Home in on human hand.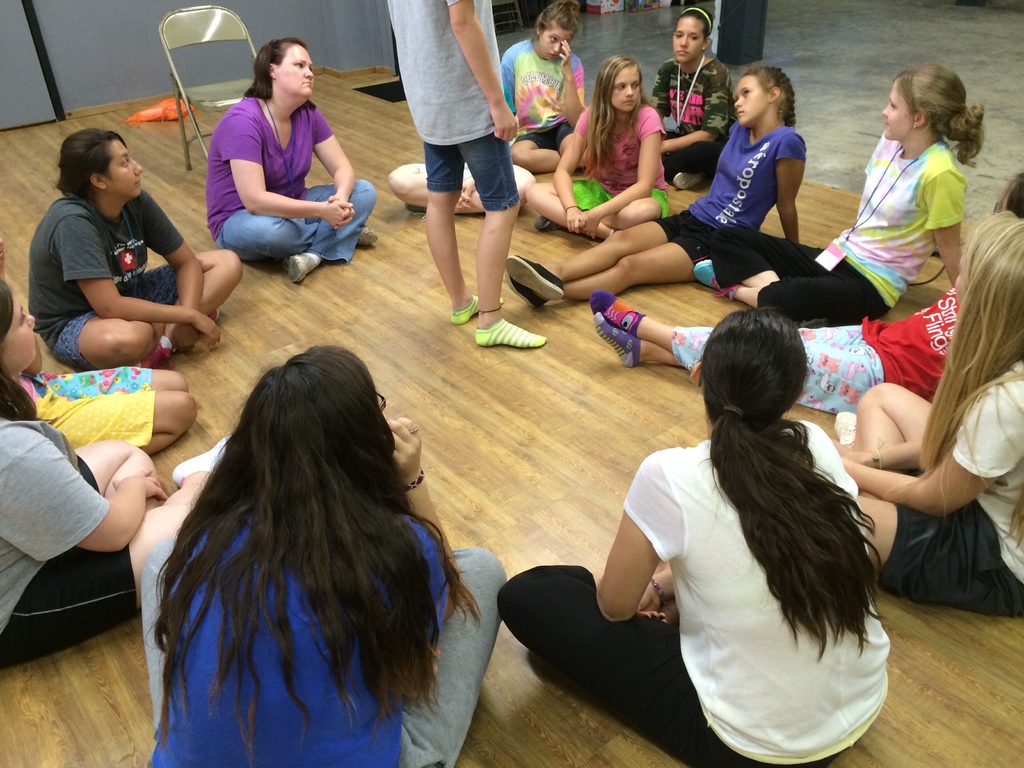
Homed in at <region>193, 311, 223, 351</region>.
